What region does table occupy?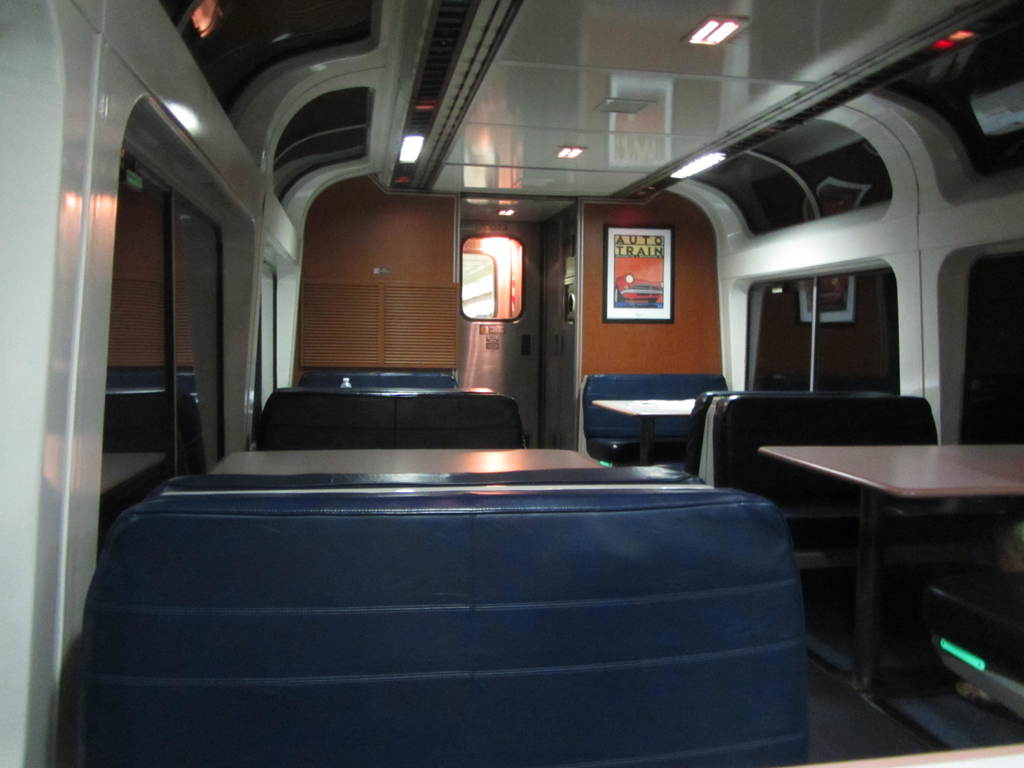
box=[756, 435, 1023, 701].
